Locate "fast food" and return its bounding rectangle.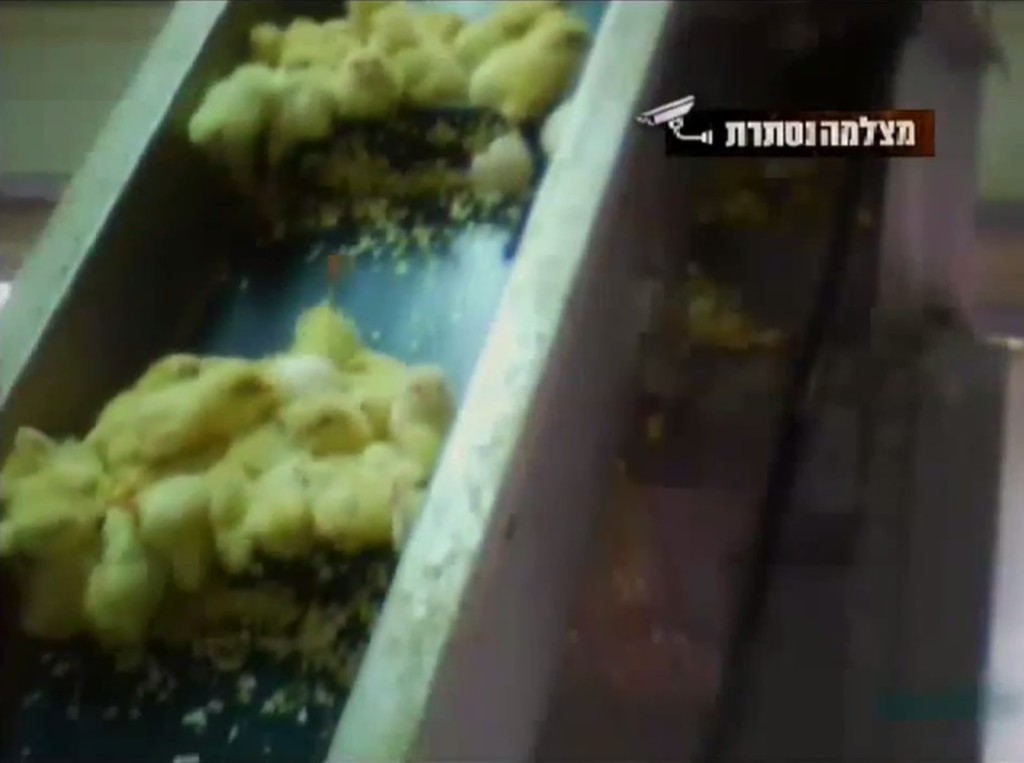
bbox=(473, 12, 598, 114).
